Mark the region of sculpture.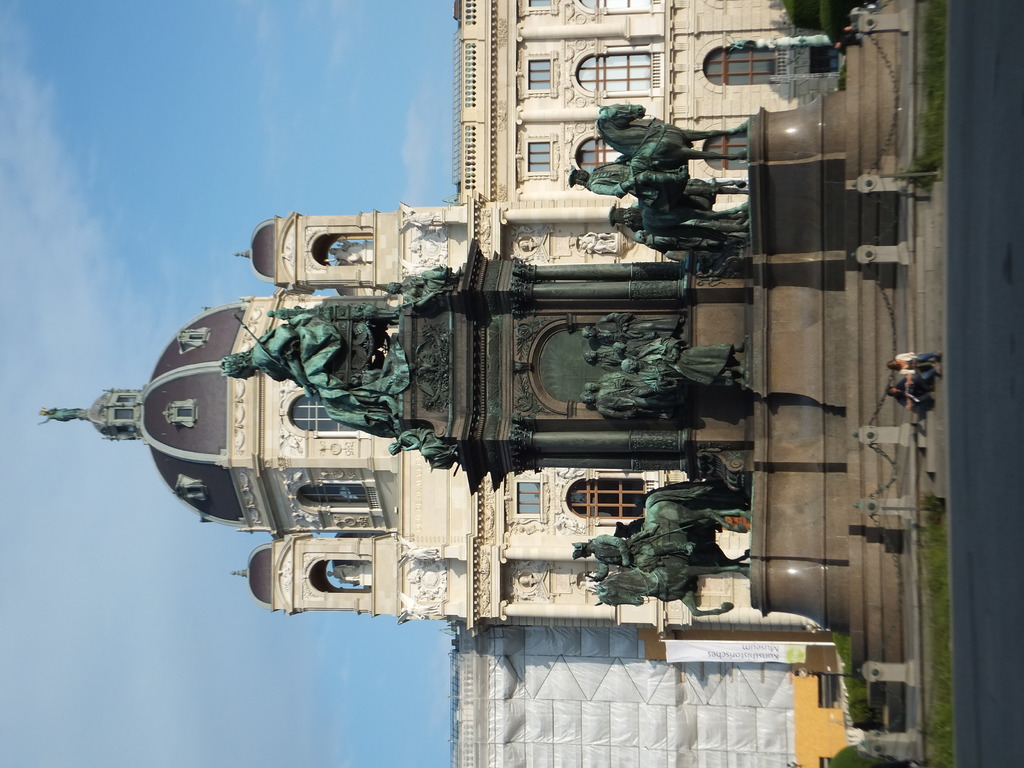
Region: {"left": 581, "top": 381, "right": 684, "bottom": 425}.
